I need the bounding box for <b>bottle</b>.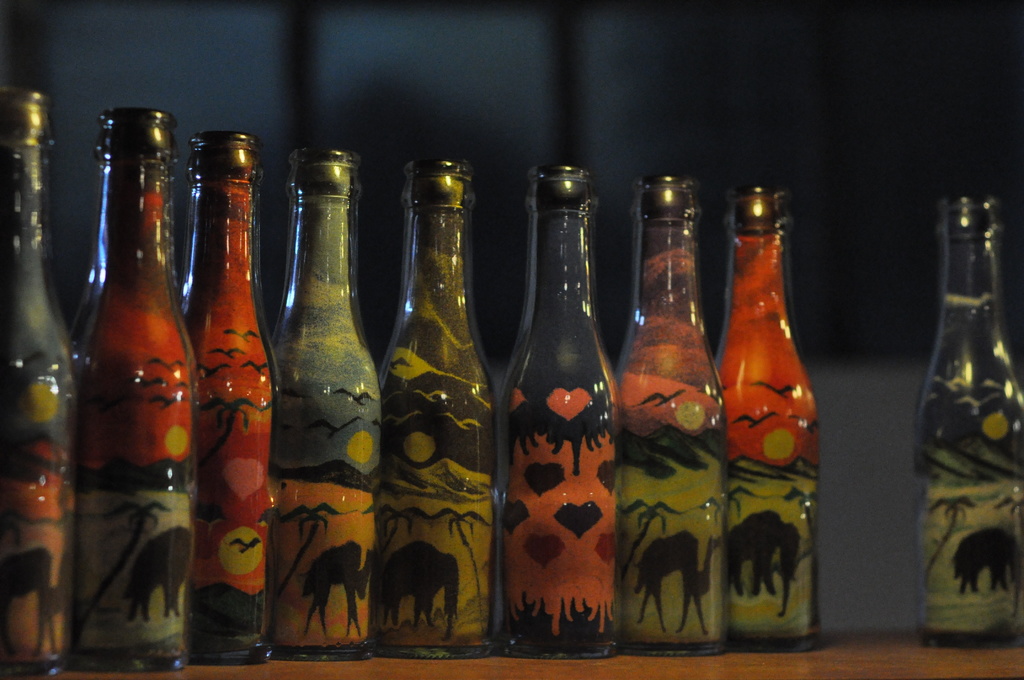
Here it is: (left=708, top=186, right=826, bottom=658).
